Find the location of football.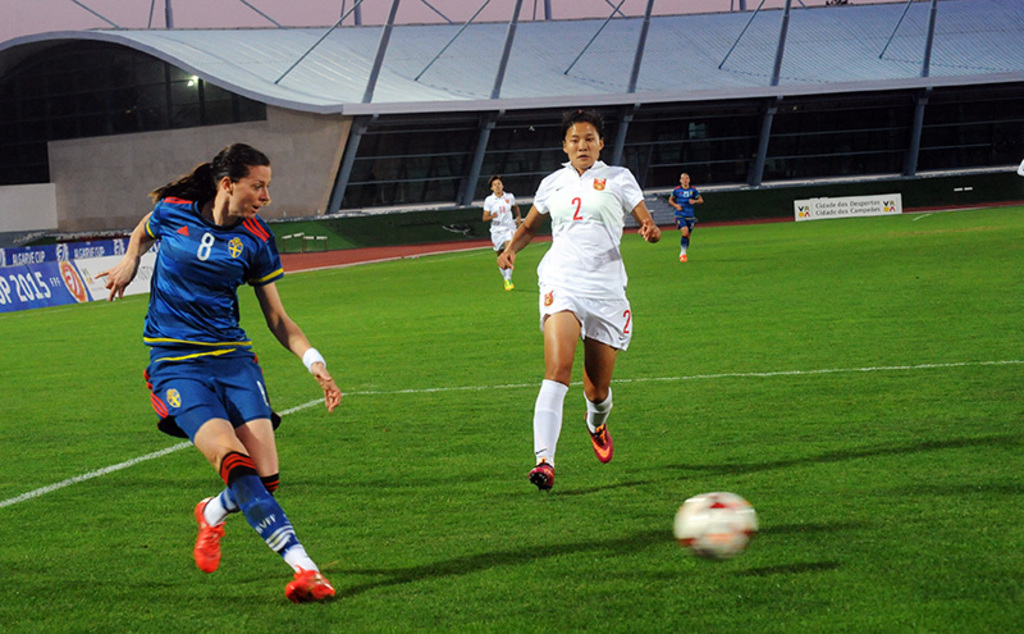
Location: detection(671, 488, 764, 558).
